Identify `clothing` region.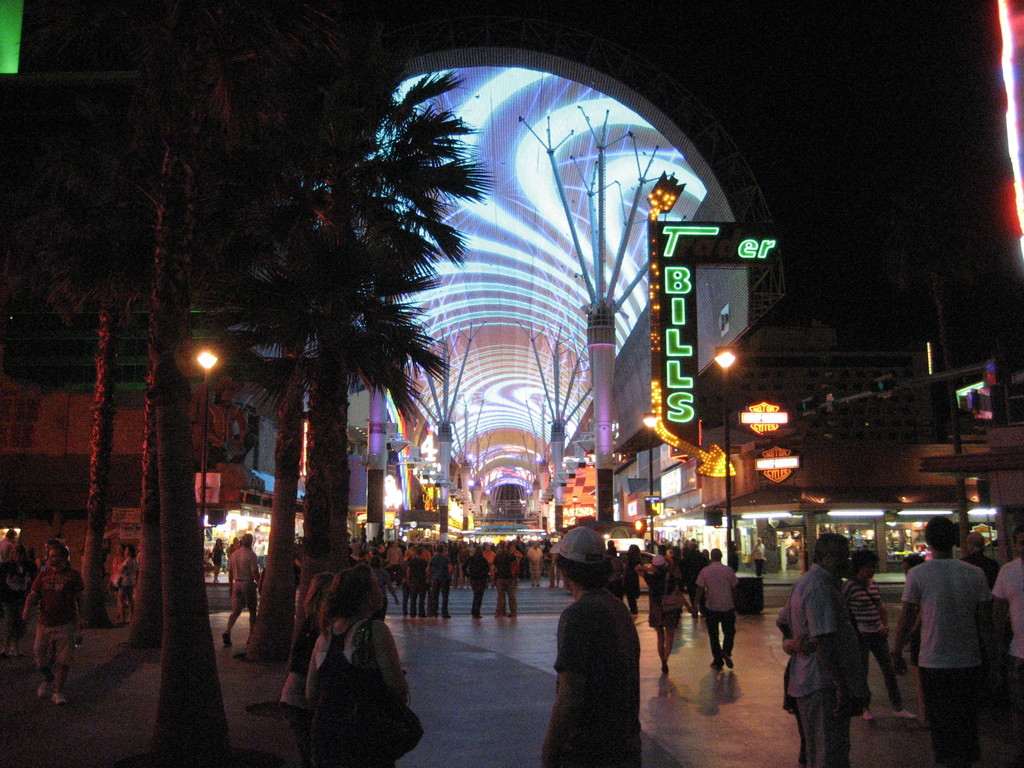
Region: [779, 566, 857, 767].
